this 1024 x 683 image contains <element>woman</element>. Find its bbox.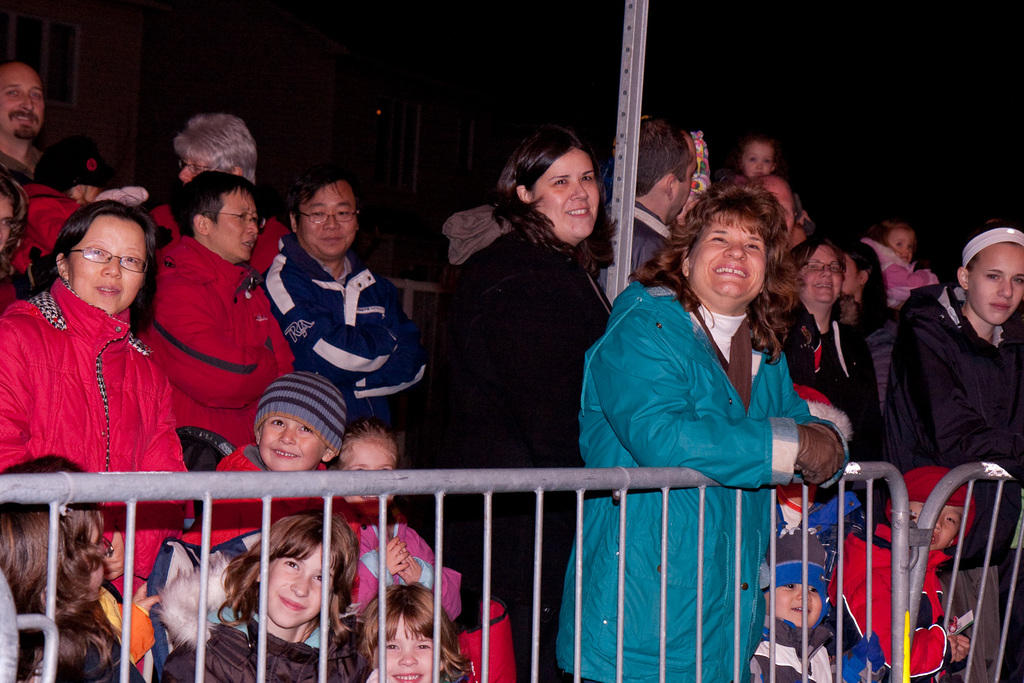
0 197 191 601.
